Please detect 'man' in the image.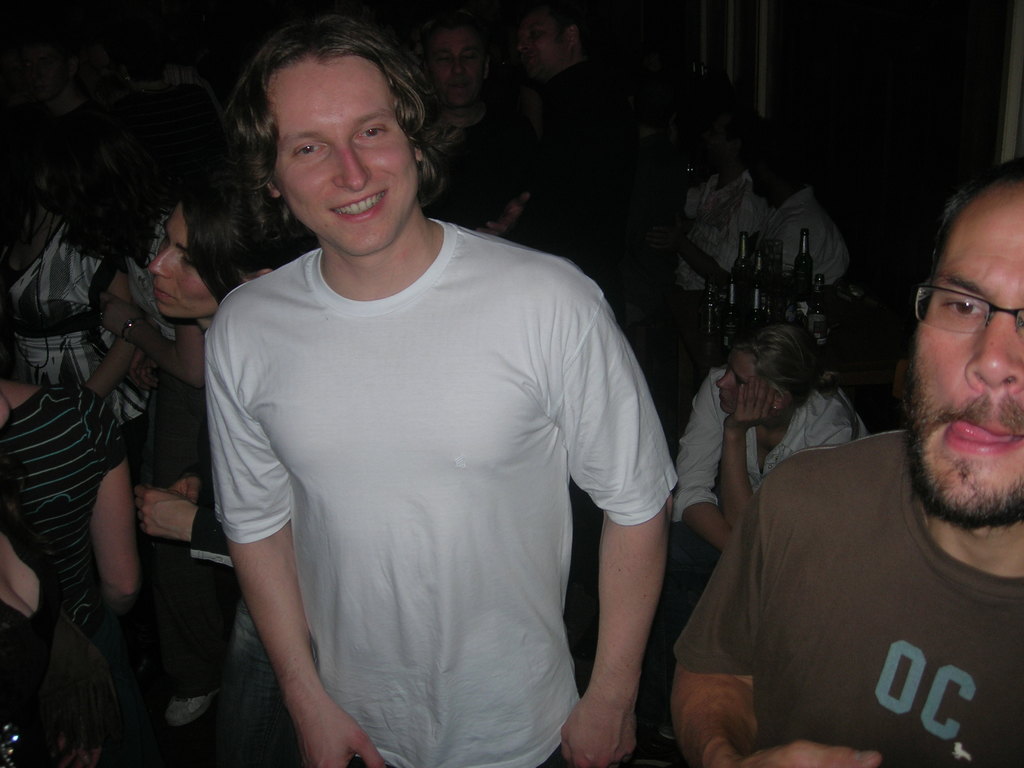
{"left": 674, "top": 154, "right": 1023, "bottom": 767}.
